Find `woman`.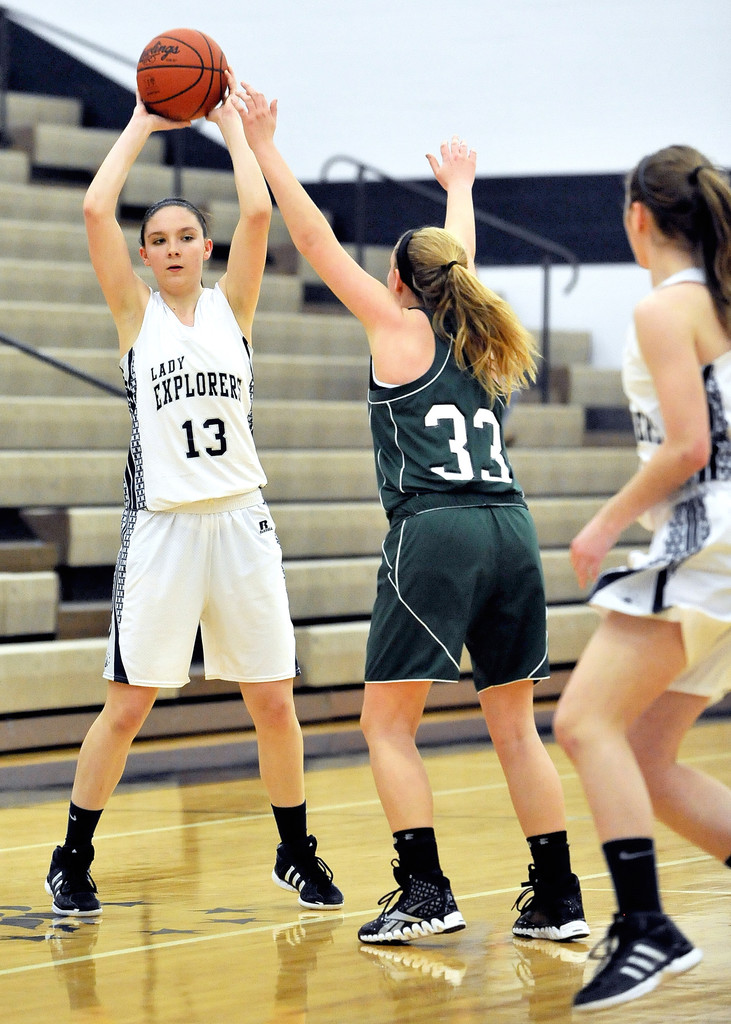
(left=33, top=66, right=342, bottom=927).
